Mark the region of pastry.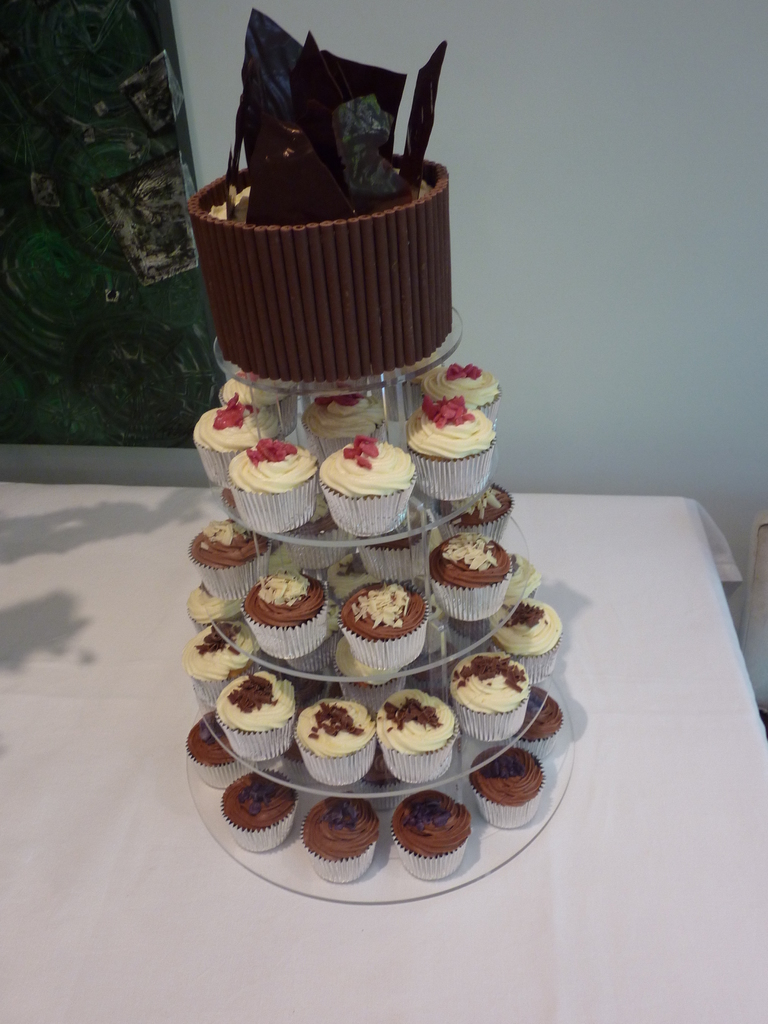
Region: 405,396,496,501.
